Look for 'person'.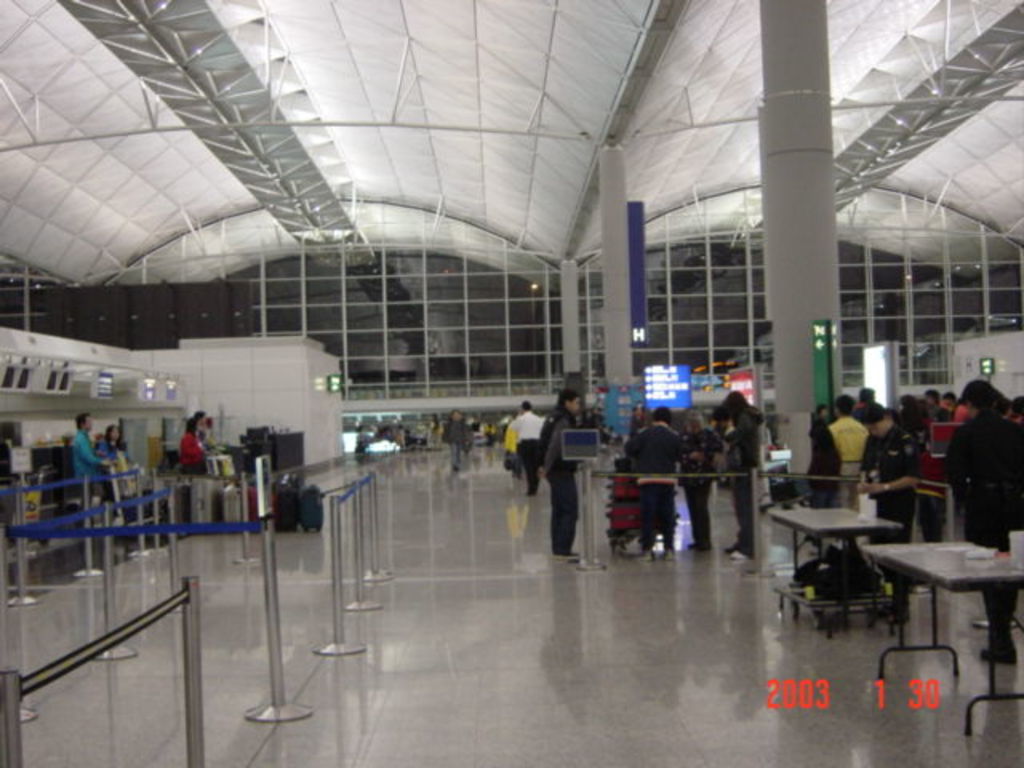
Found: 621,405,677,568.
